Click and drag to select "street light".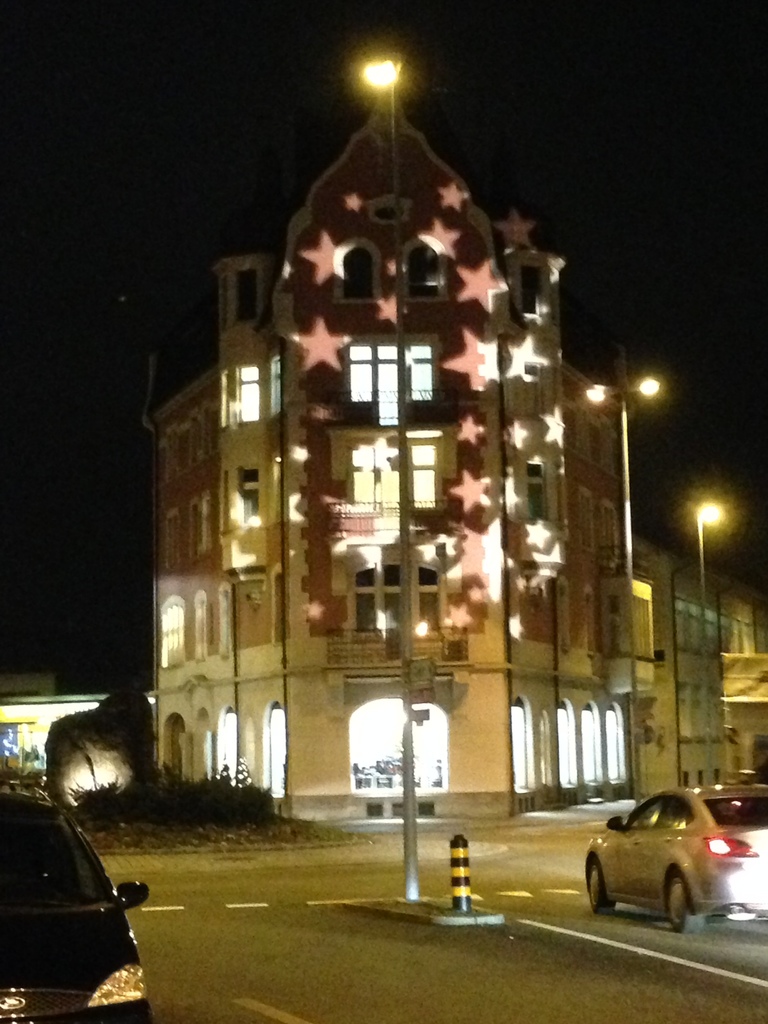
Selection: 689/494/723/795.
